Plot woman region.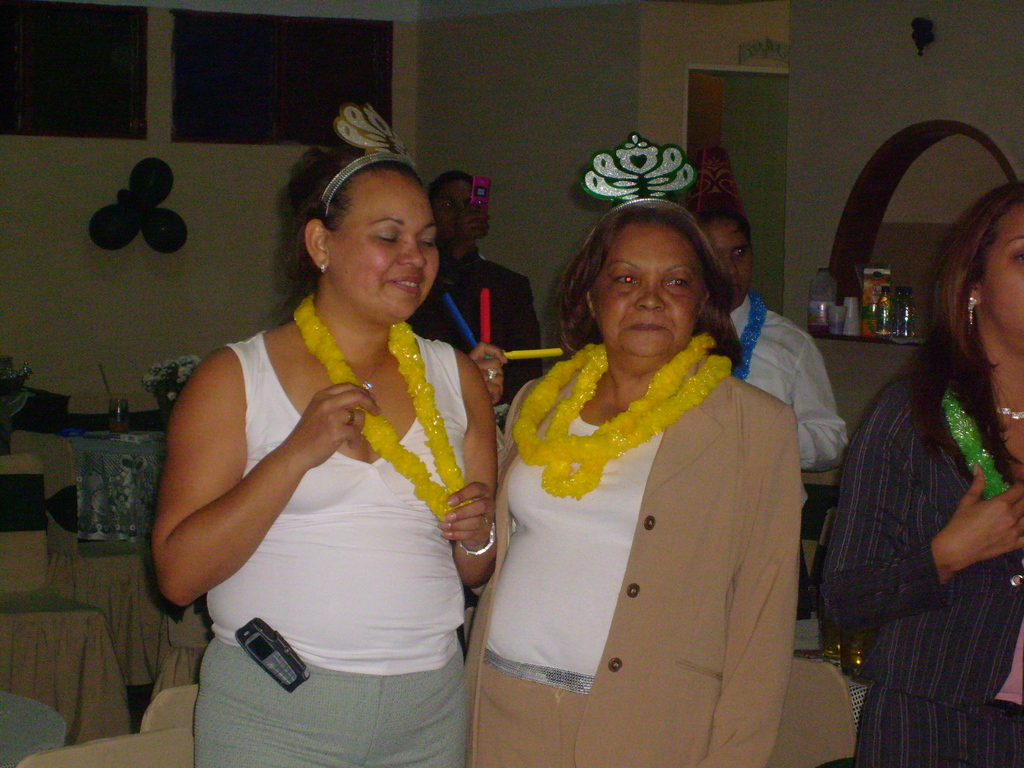
Plotted at BBox(148, 136, 500, 767).
